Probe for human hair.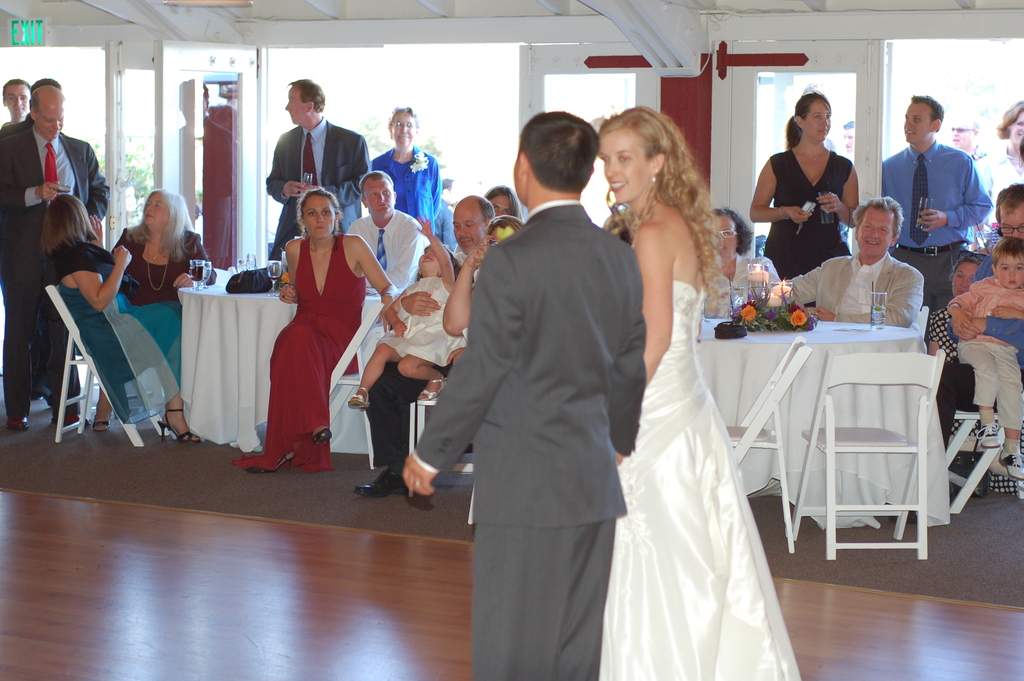
Probe result: Rect(906, 88, 945, 129).
